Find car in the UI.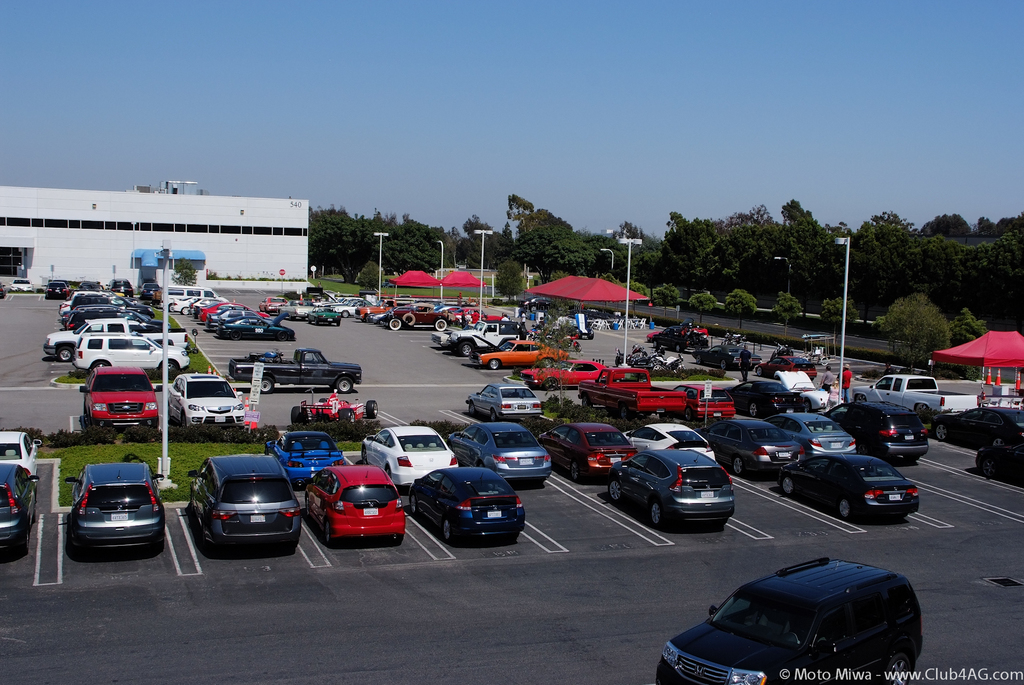
UI element at crop(166, 370, 244, 423).
